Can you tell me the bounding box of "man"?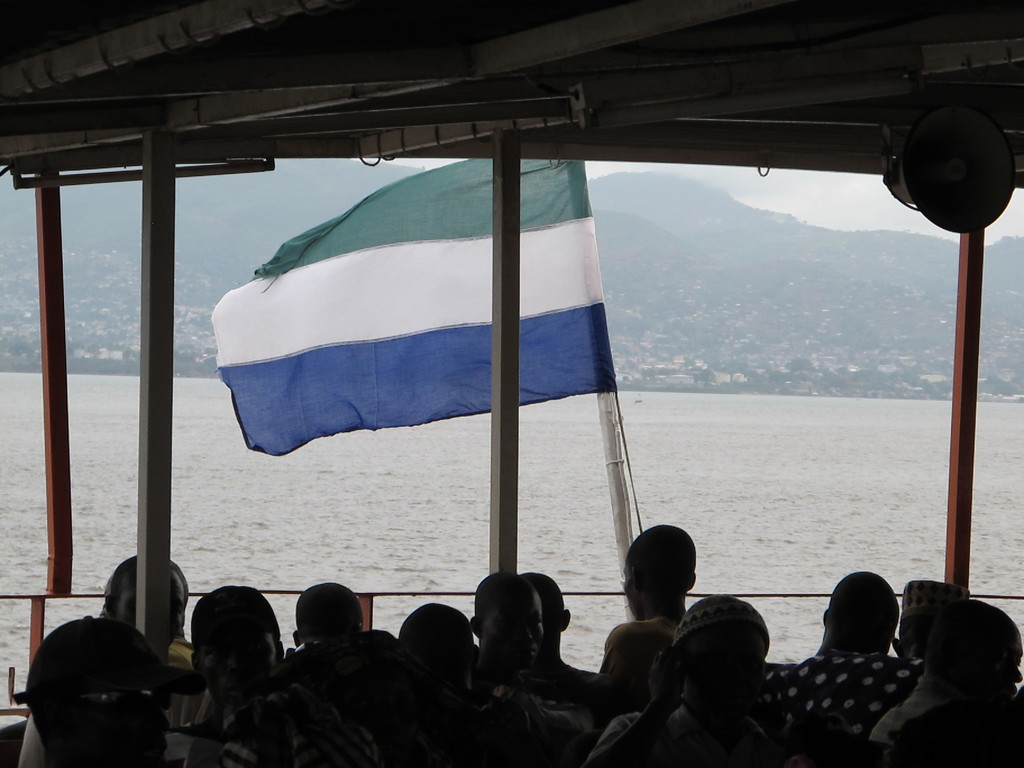
select_region(523, 568, 605, 707).
